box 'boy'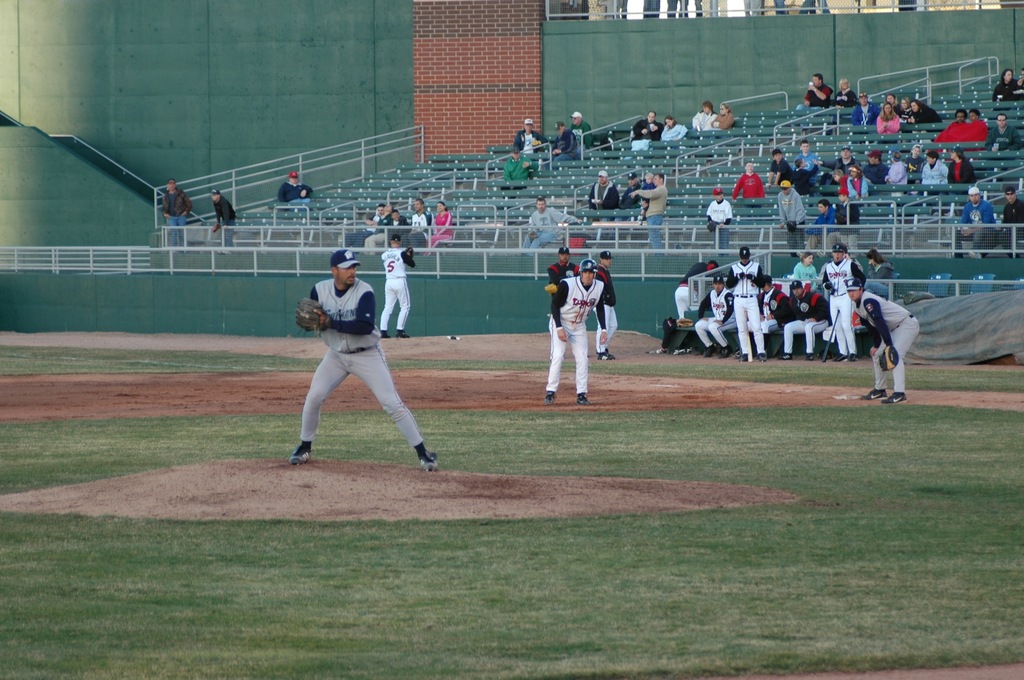
(x1=765, y1=148, x2=791, y2=192)
